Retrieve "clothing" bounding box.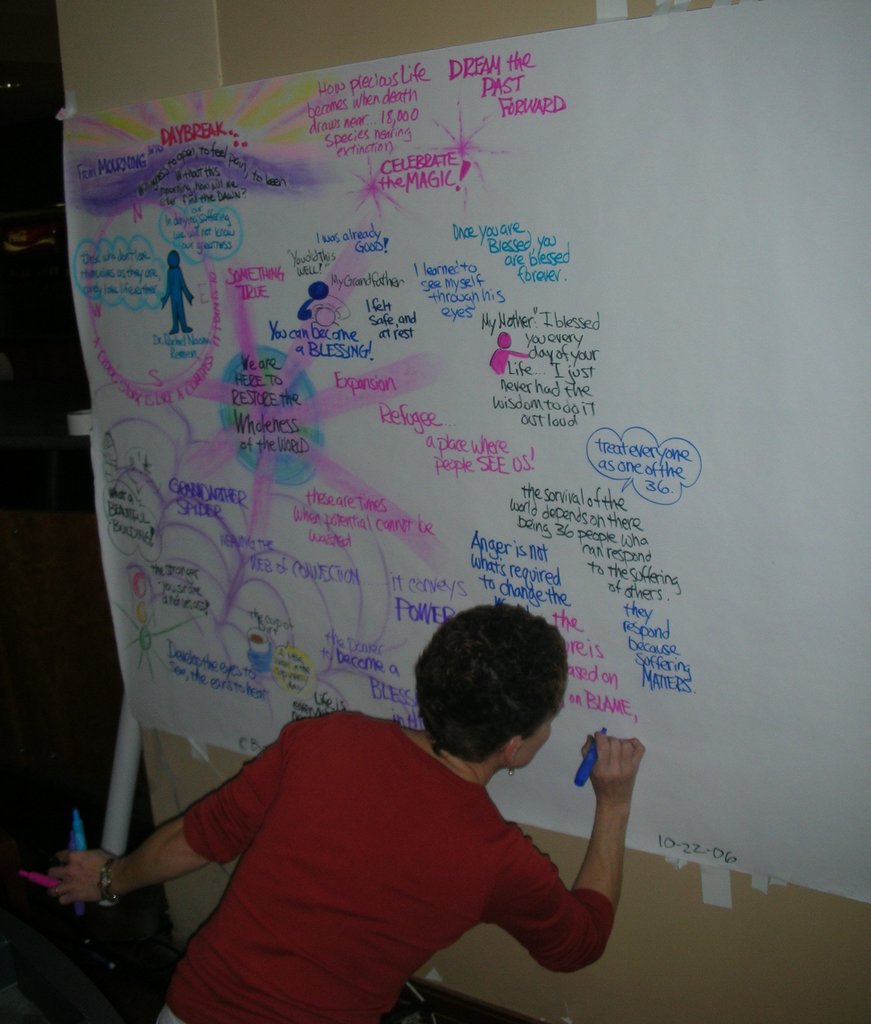
Bounding box: {"left": 86, "top": 702, "right": 611, "bottom": 1004}.
